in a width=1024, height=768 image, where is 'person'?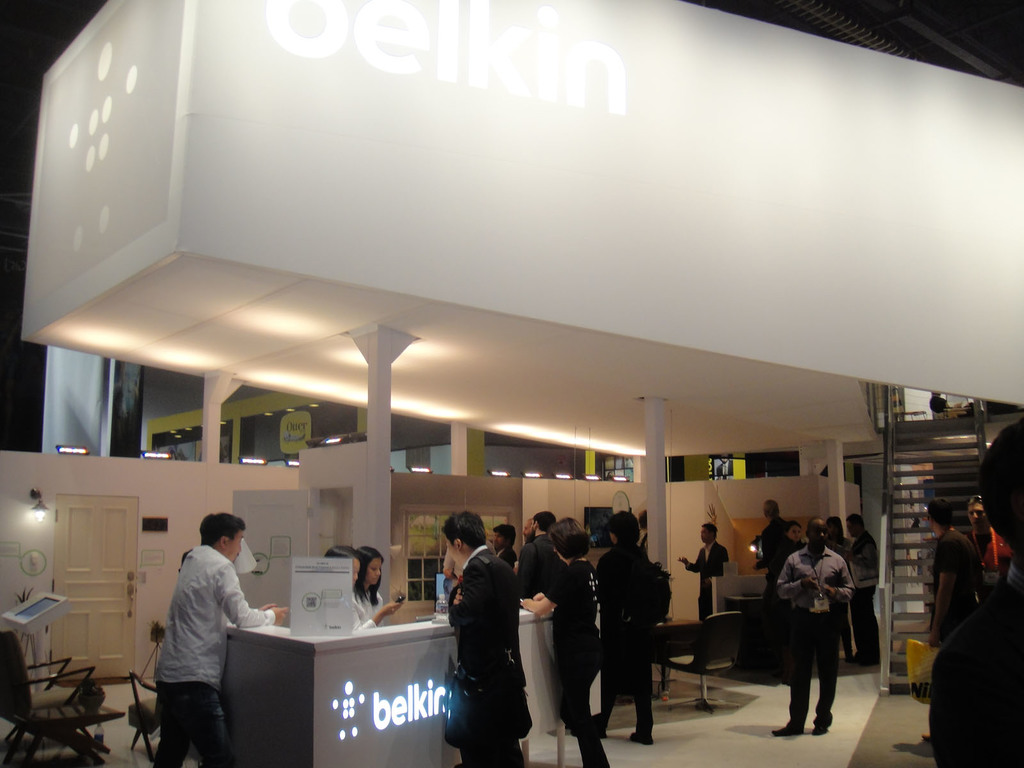
[left=918, top=495, right=976, bottom=742].
